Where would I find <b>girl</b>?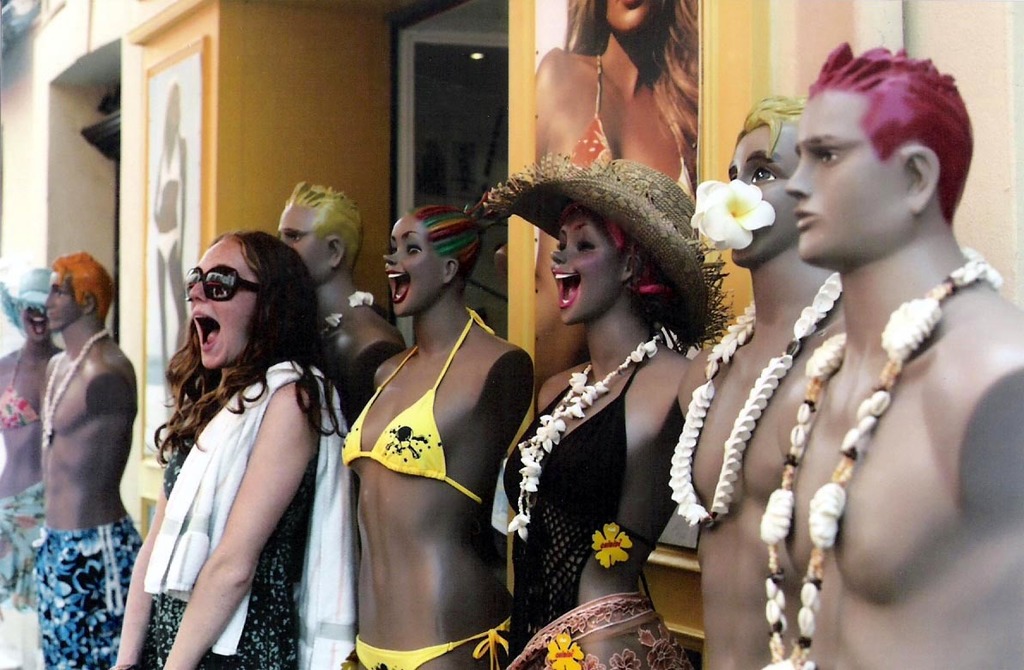
At Rect(108, 225, 356, 669).
